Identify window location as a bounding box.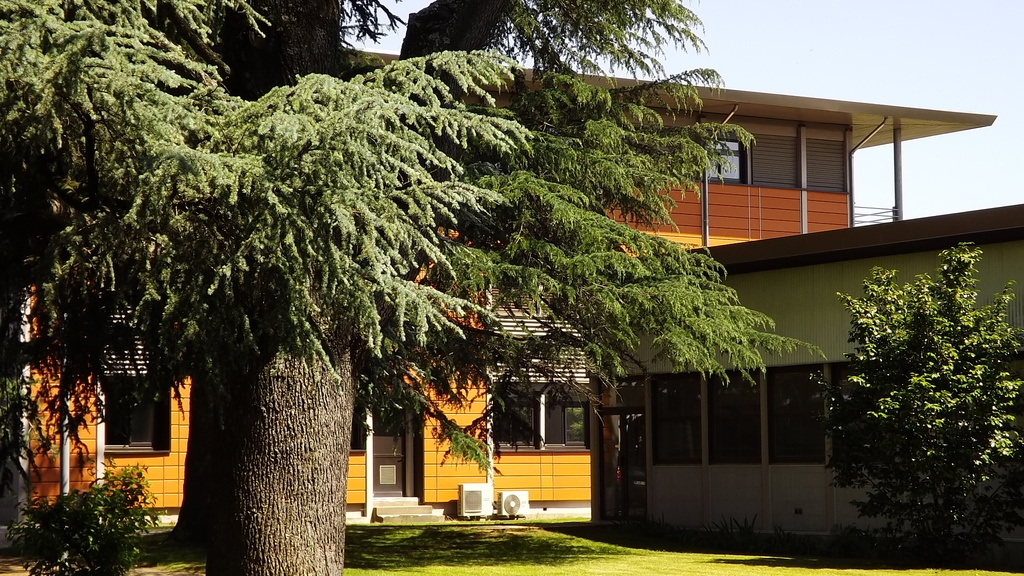
Rect(97, 254, 164, 454).
